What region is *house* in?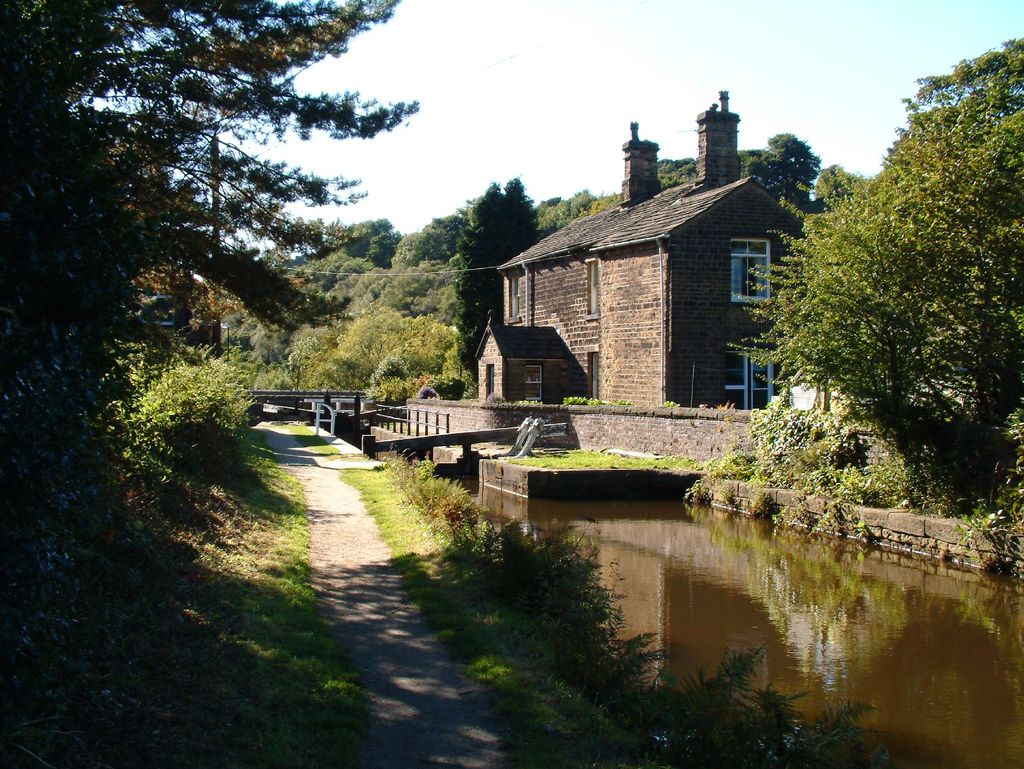
Rect(499, 92, 833, 405).
